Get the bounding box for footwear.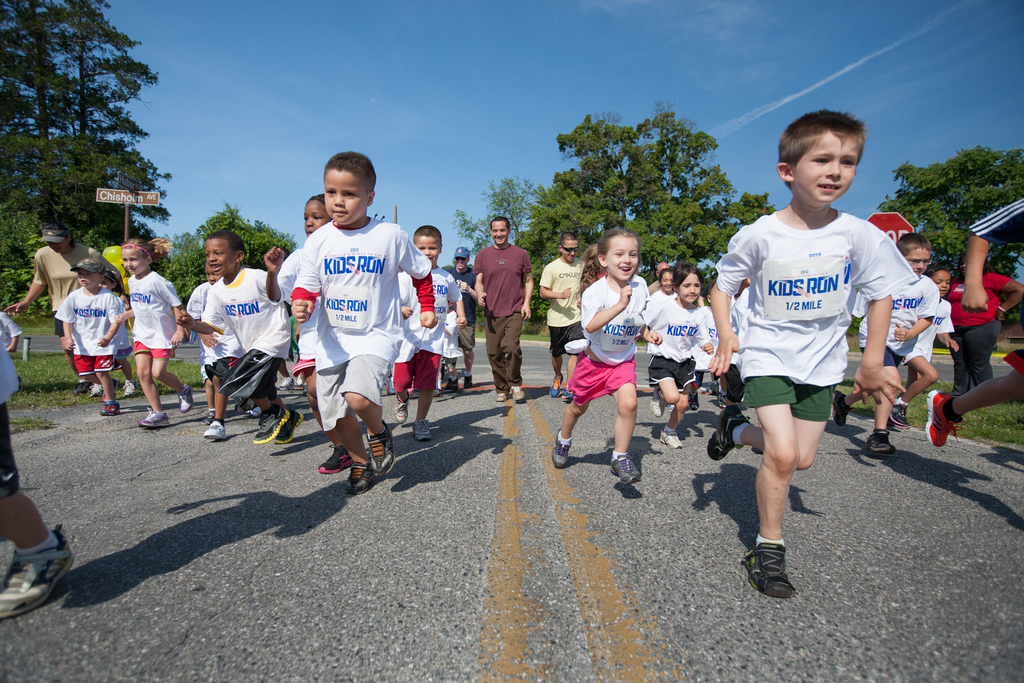
rect(709, 381, 719, 395).
